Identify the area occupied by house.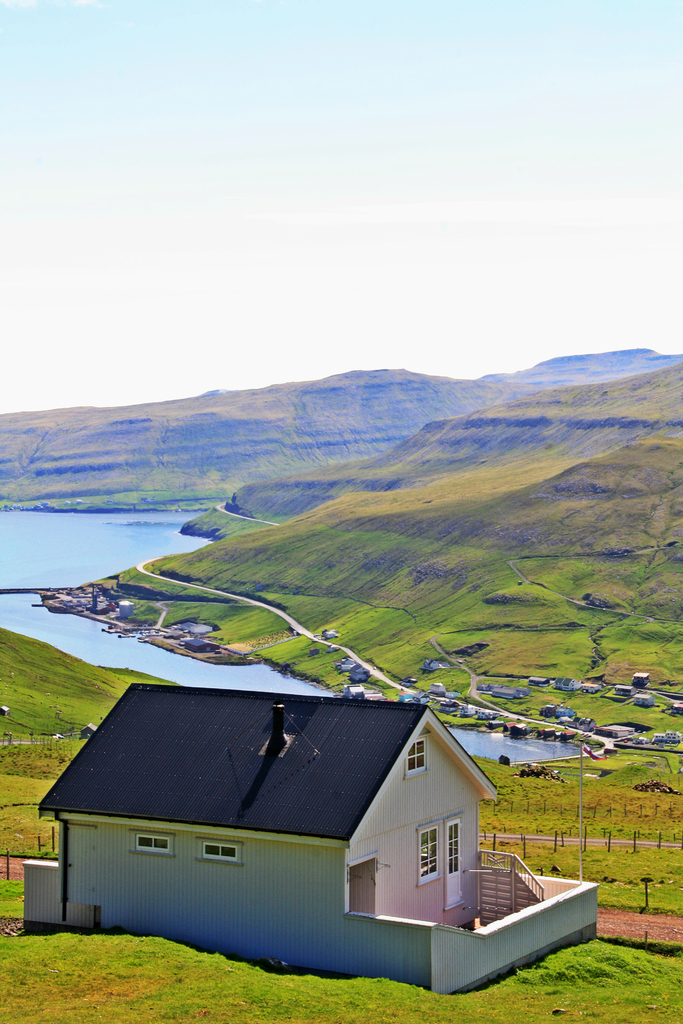
Area: locate(0, 682, 605, 956).
